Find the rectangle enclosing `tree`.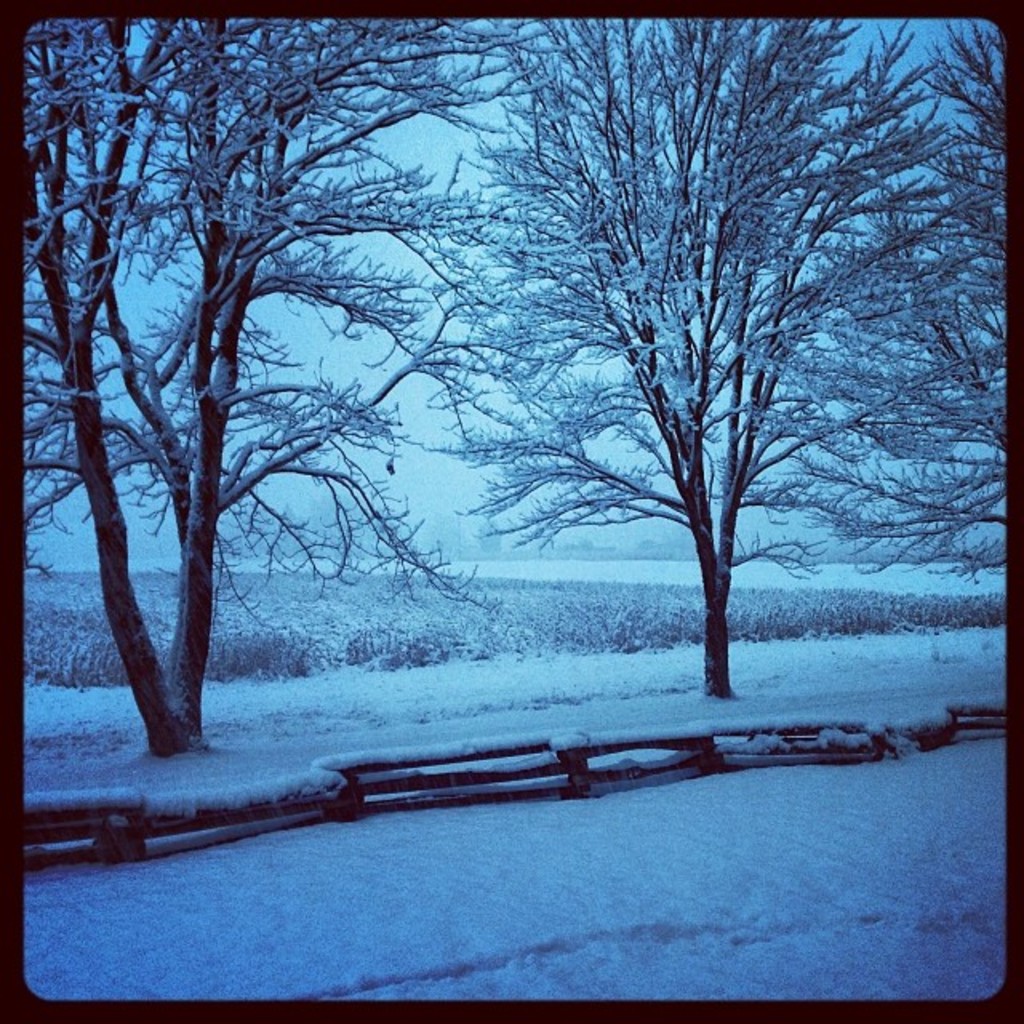
x1=363 y1=13 x2=1008 y2=699.
